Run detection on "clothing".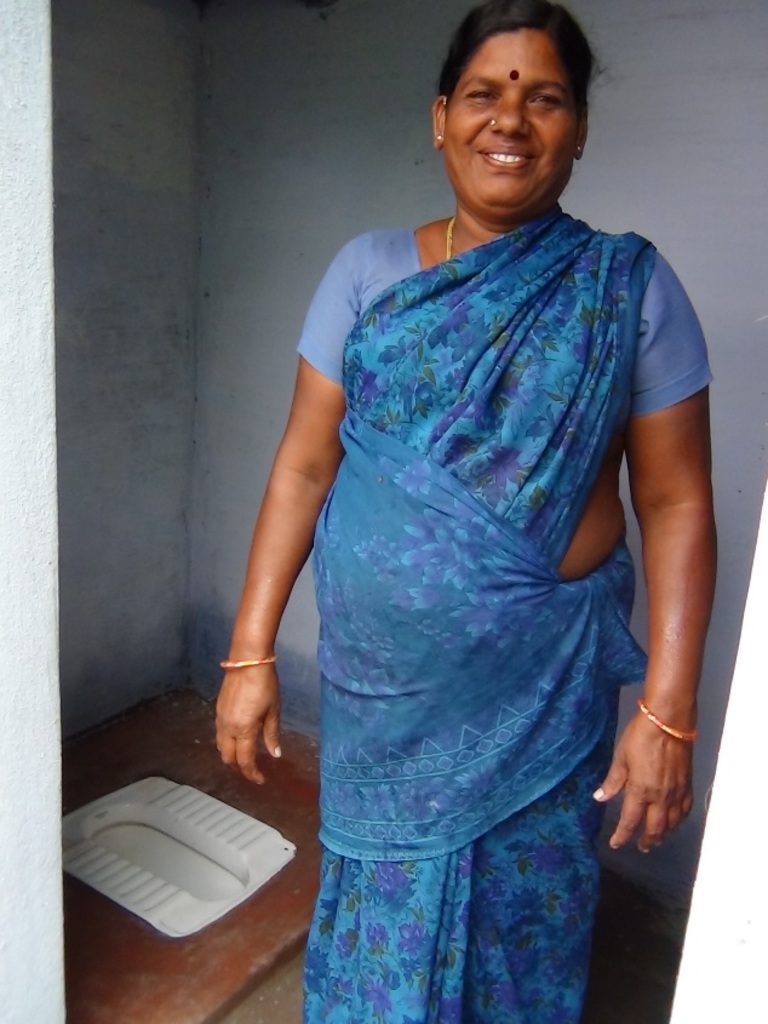
Result: {"x1": 262, "y1": 130, "x2": 700, "y2": 978}.
